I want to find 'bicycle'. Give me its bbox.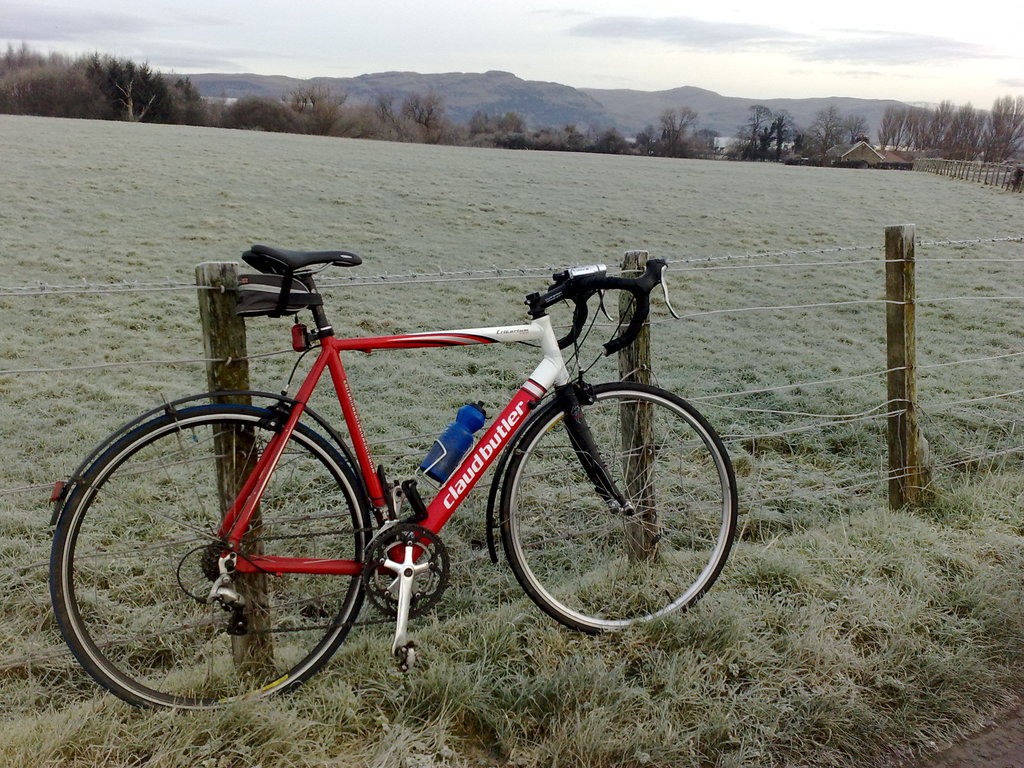
bbox=[41, 246, 741, 724].
